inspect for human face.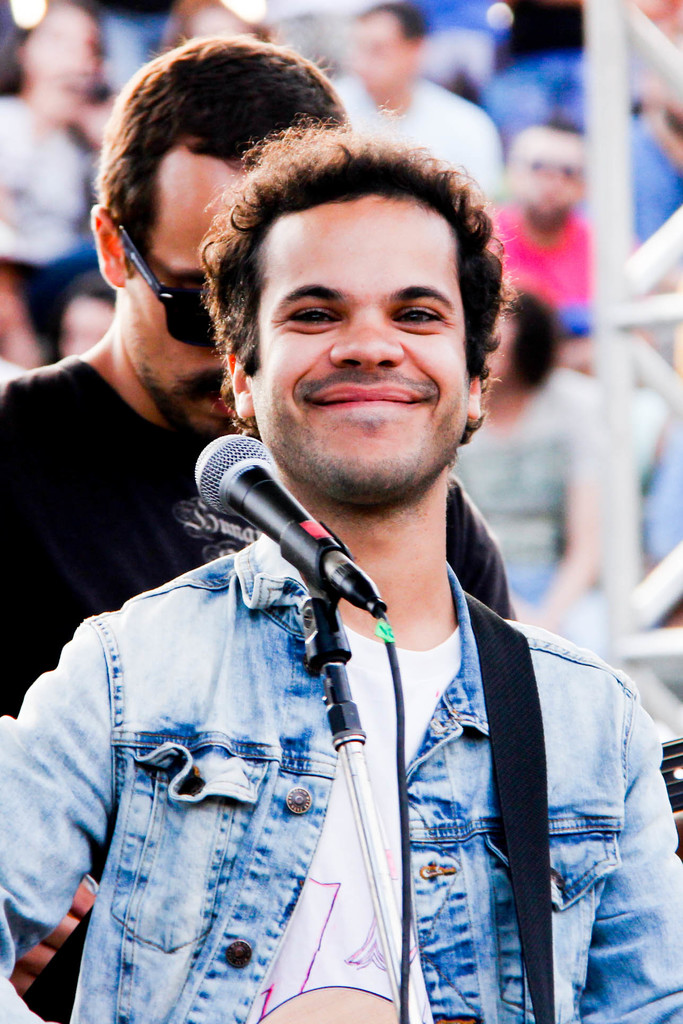
Inspection: l=129, t=146, r=243, b=442.
